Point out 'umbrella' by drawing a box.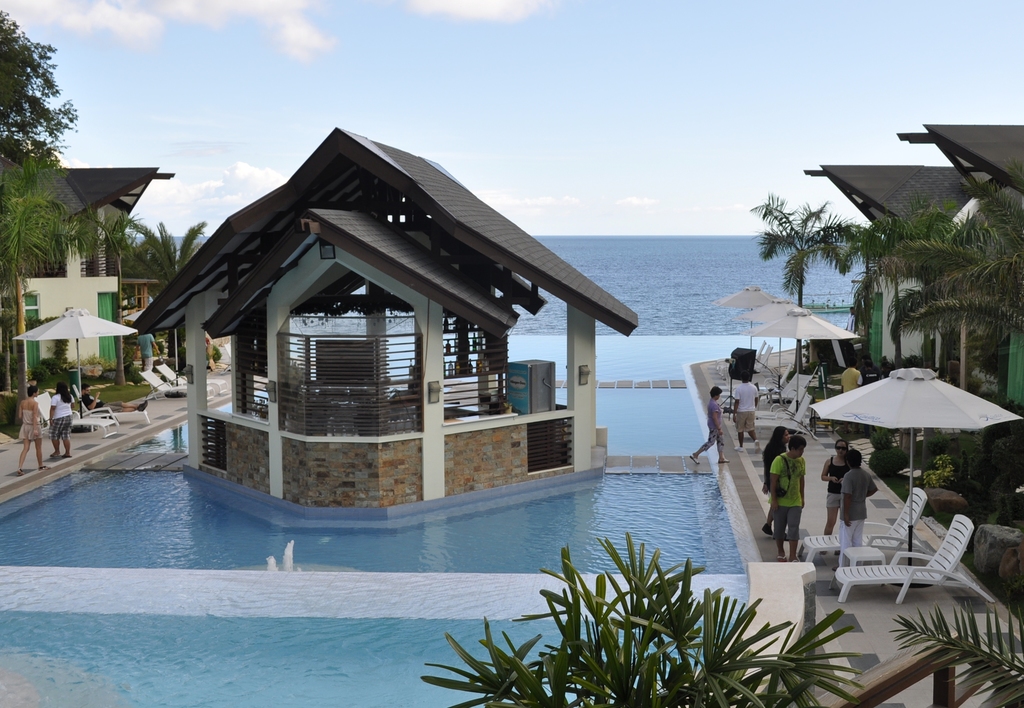
{"left": 12, "top": 307, "right": 134, "bottom": 434}.
